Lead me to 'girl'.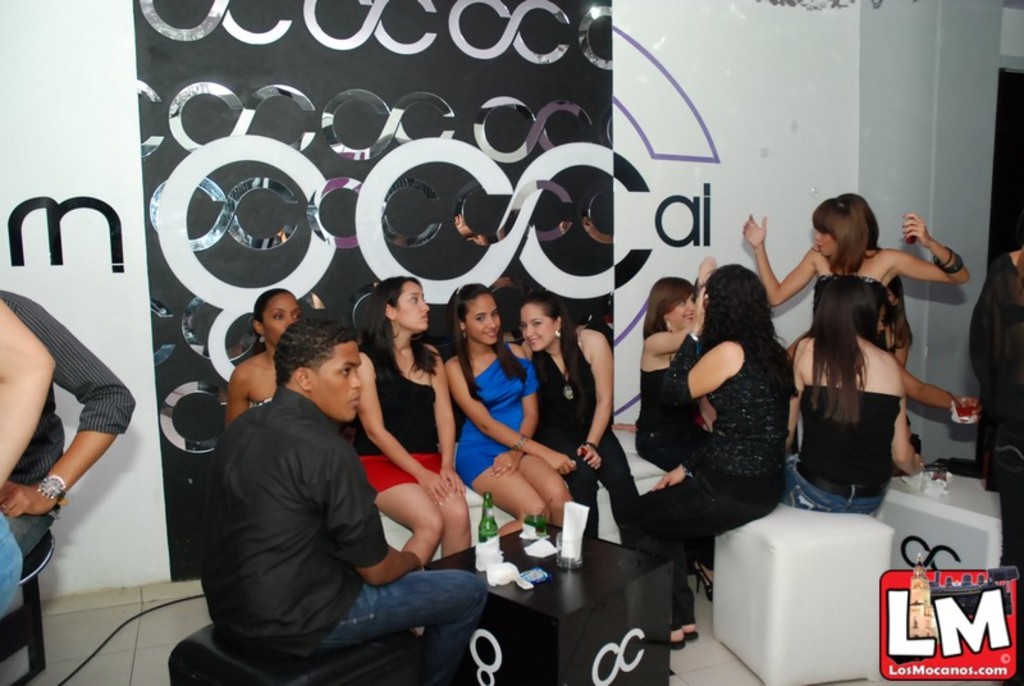
Lead to box=[337, 267, 463, 567].
